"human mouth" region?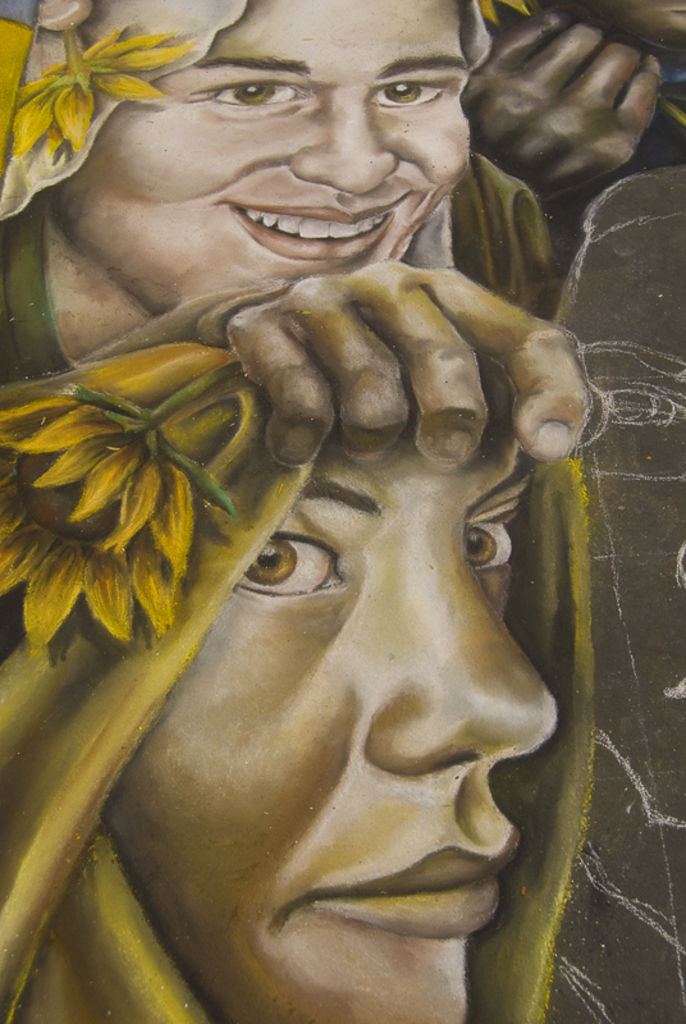
[left=311, top=847, right=521, bottom=943]
